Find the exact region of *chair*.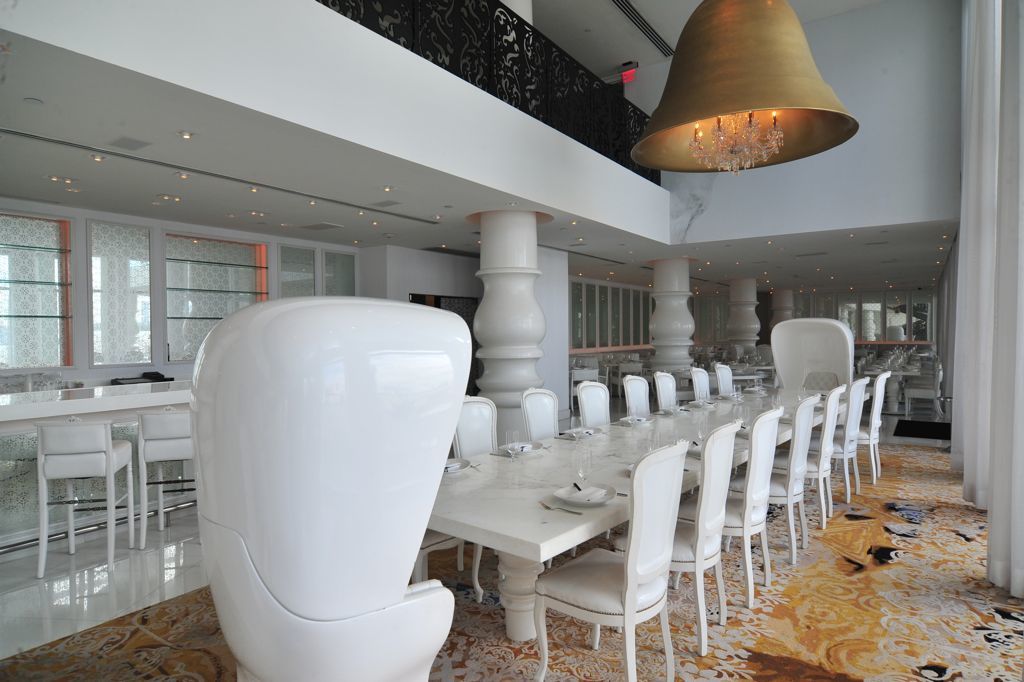
Exact region: (627,374,651,417).
